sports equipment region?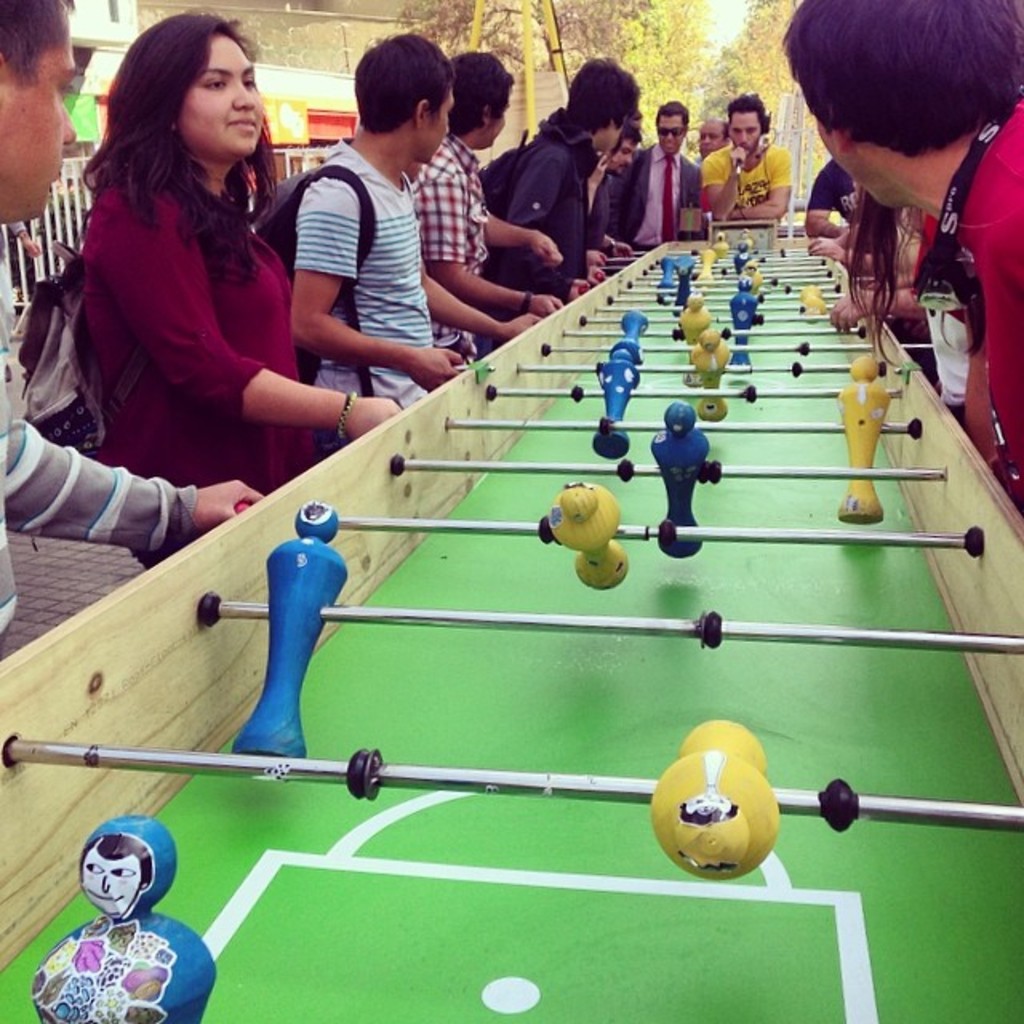
(x1=0, y1=226, x2=1022, y2=1022)
